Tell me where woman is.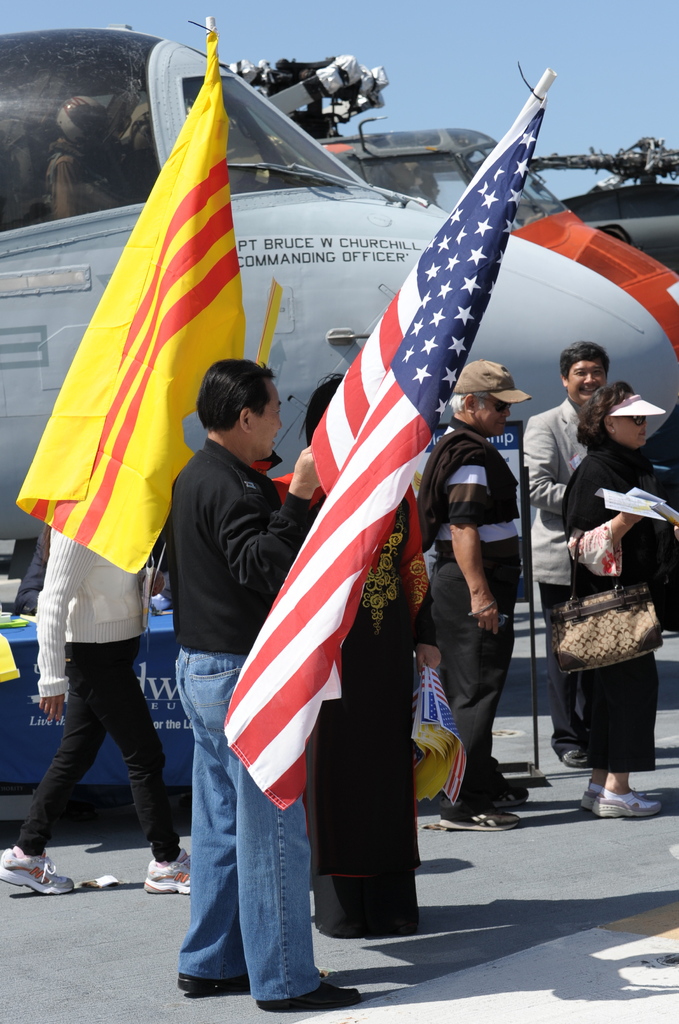
woman is at x1=552 y1=381 x2=678 y2=825.
